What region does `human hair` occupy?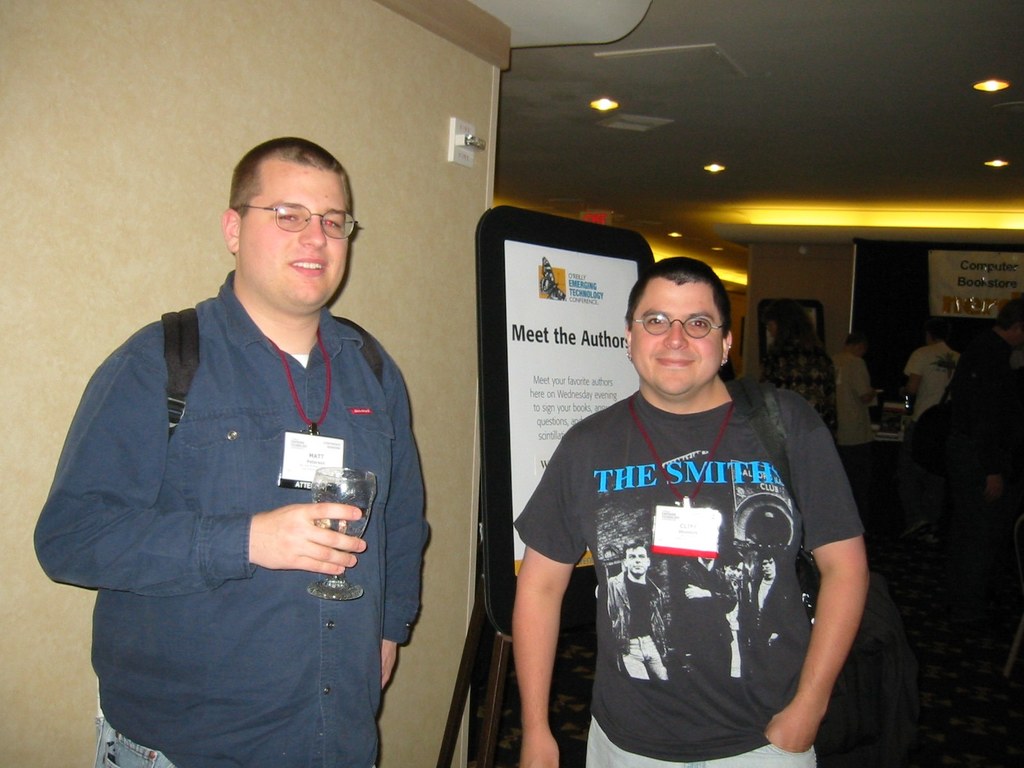
999/292/1023/337.
